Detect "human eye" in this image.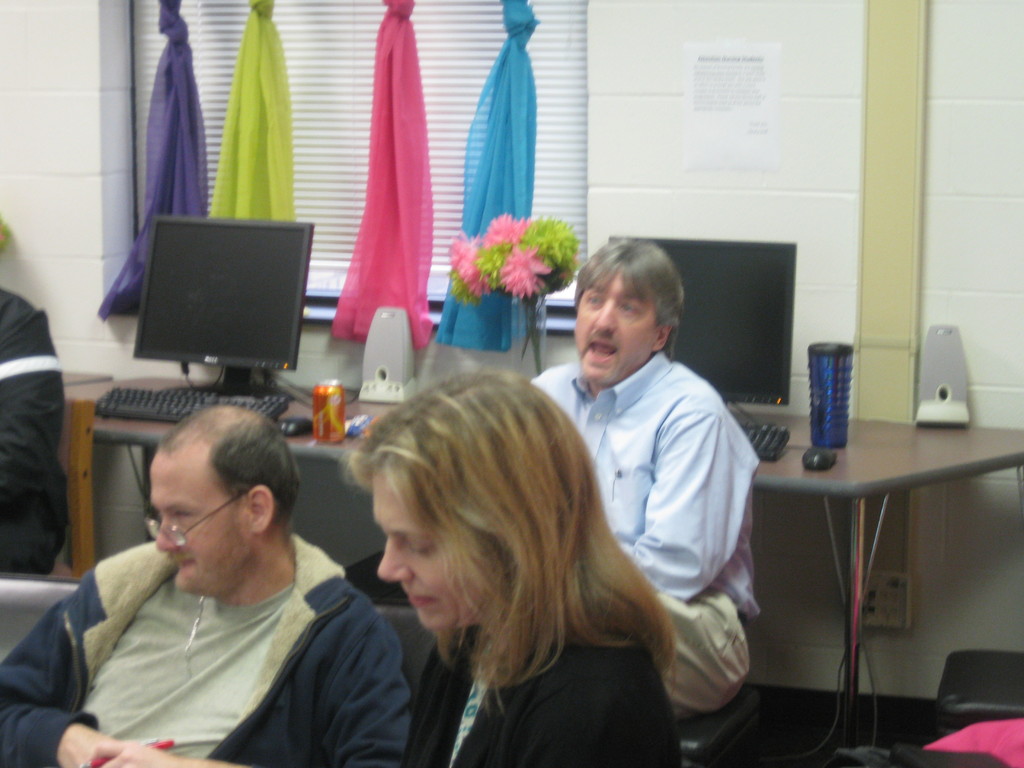
Detection: (404,538,440,561).
